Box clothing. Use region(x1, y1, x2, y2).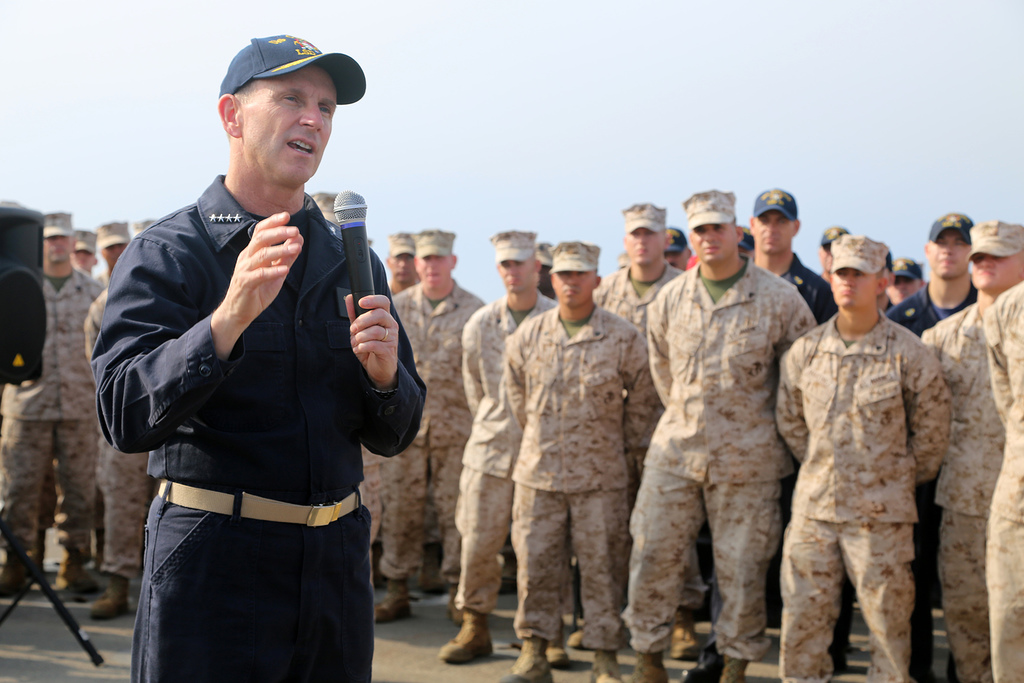
region(0, 259, 98, 563).
